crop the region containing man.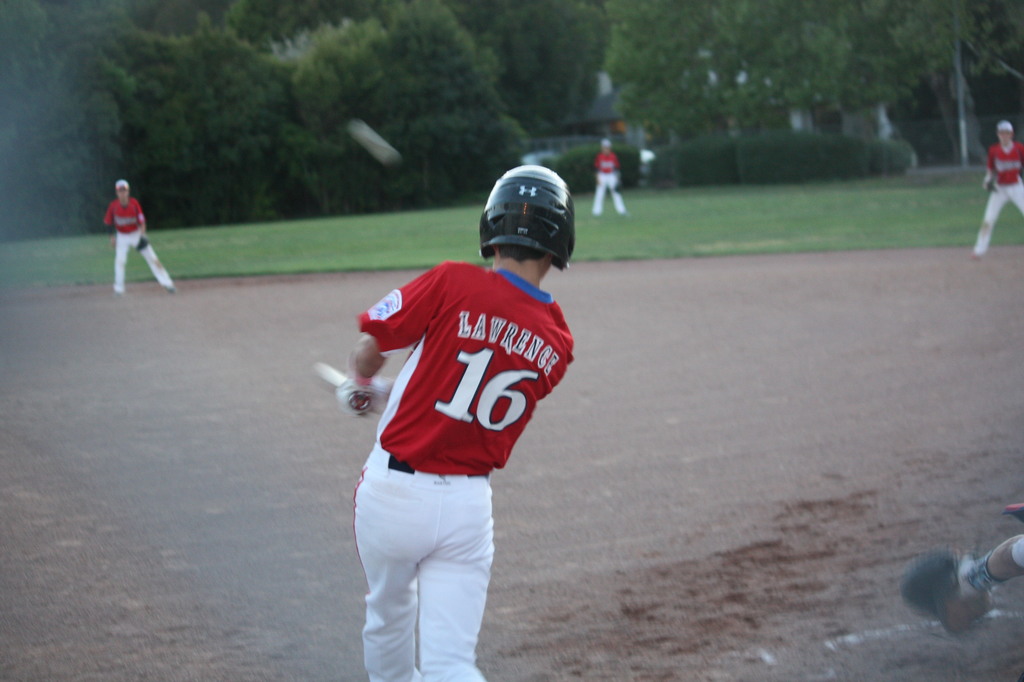
Crop region: pyautogui.locateOnScreen(334, 161, 574, 681).
